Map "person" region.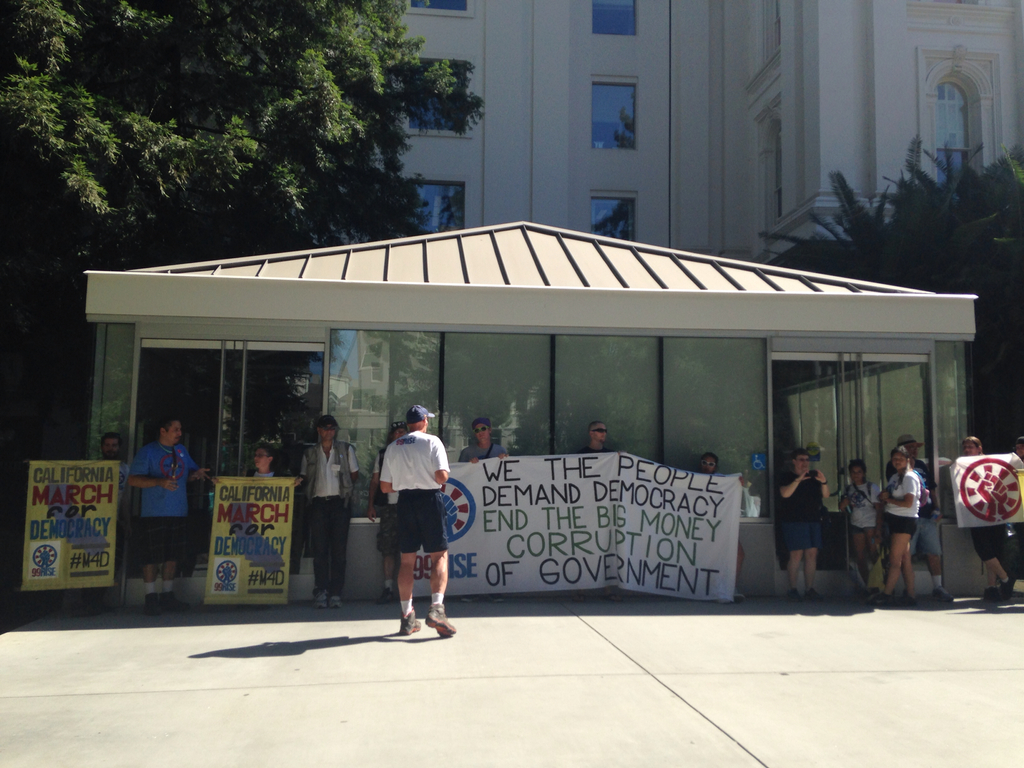
Mapped to {"x1": 474, "y1": 415, "x2": 509, "y2": 460}.
